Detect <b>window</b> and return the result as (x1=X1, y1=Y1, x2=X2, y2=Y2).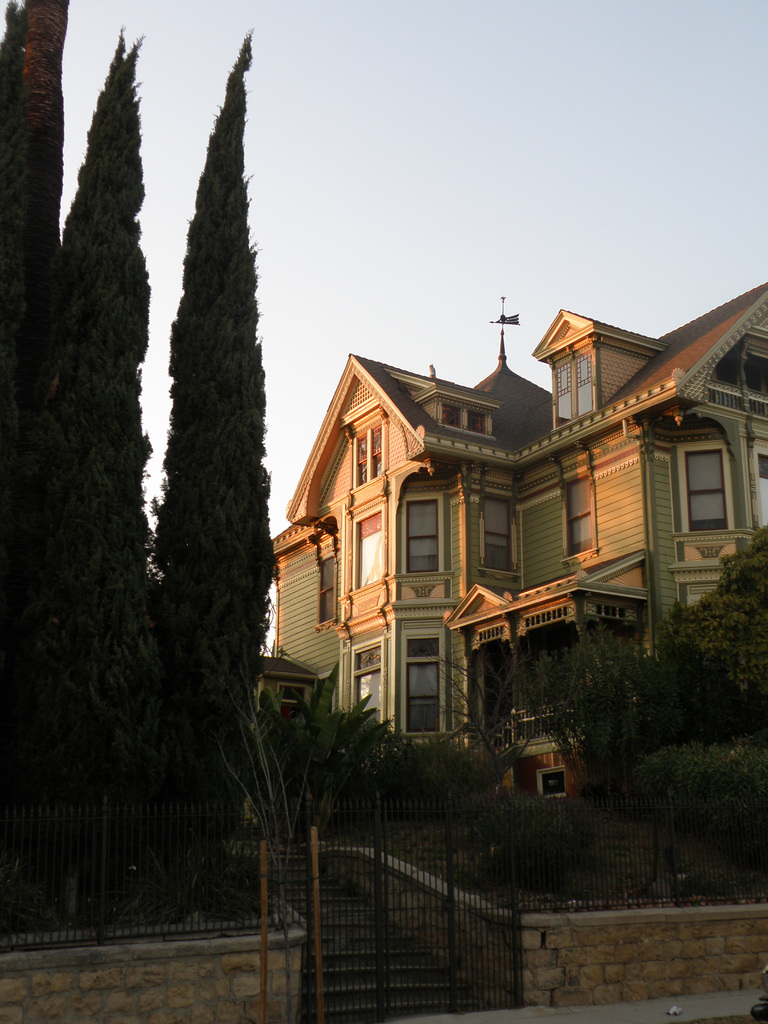
(x1=680, y1=451, x2=727, y2=531).
